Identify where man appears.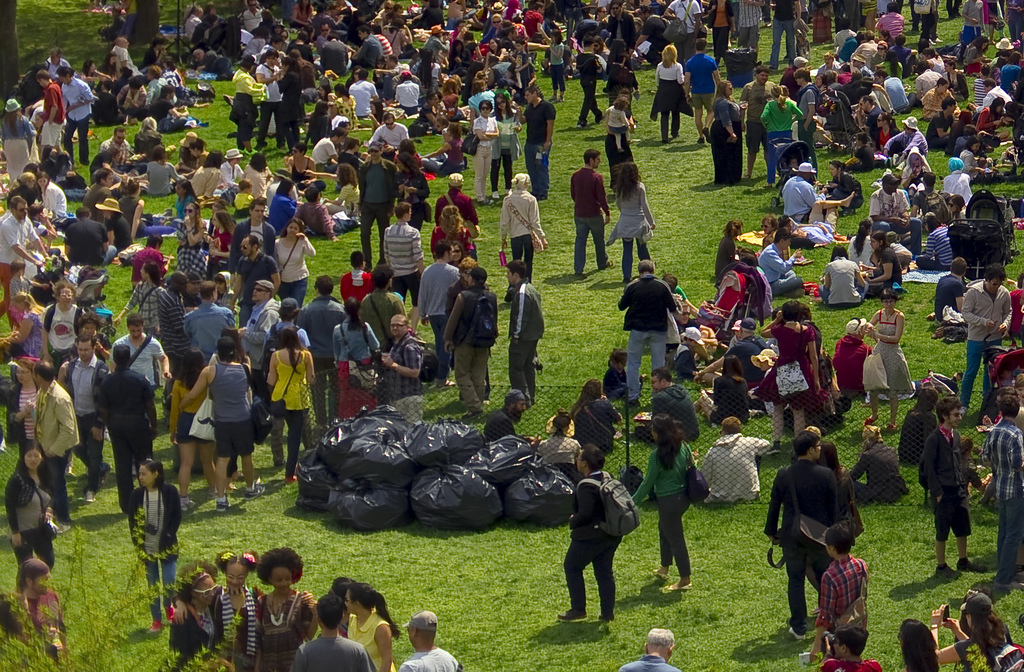
Appears at [776, 156, 834, 226].
